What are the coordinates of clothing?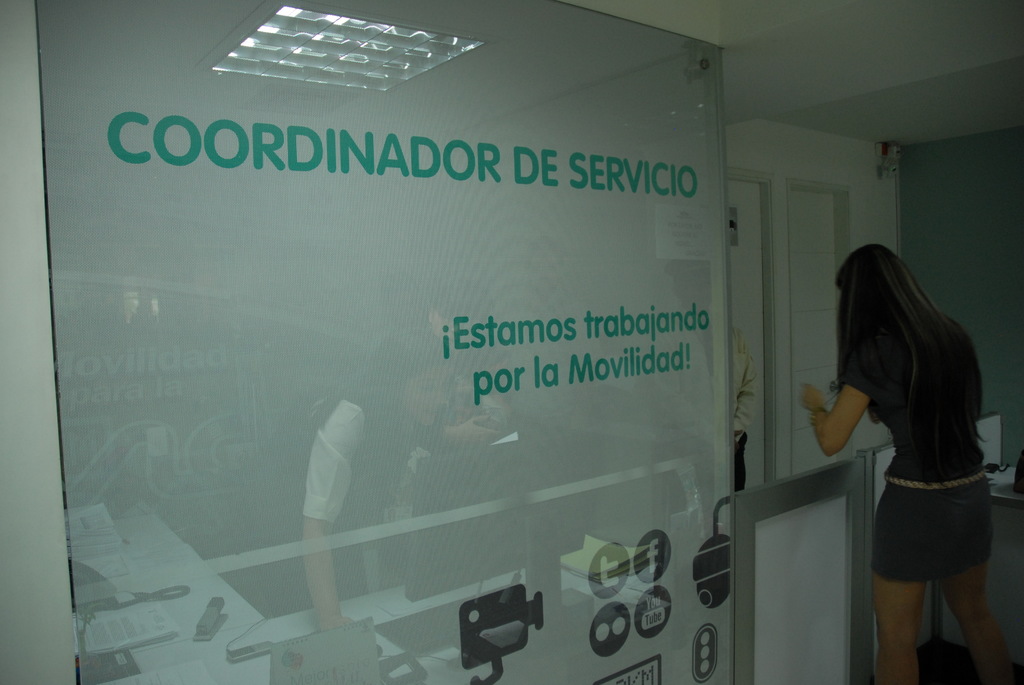
x1=278, y1=396, x2=400, y2=579.
